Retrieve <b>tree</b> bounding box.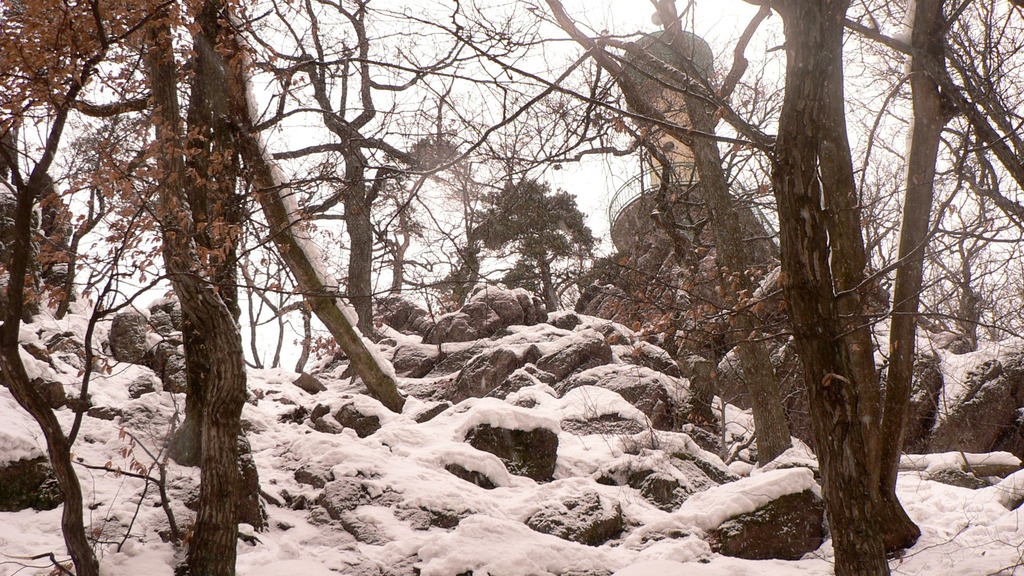
Bounding box: l=346, t=158, r=445, b=303.
